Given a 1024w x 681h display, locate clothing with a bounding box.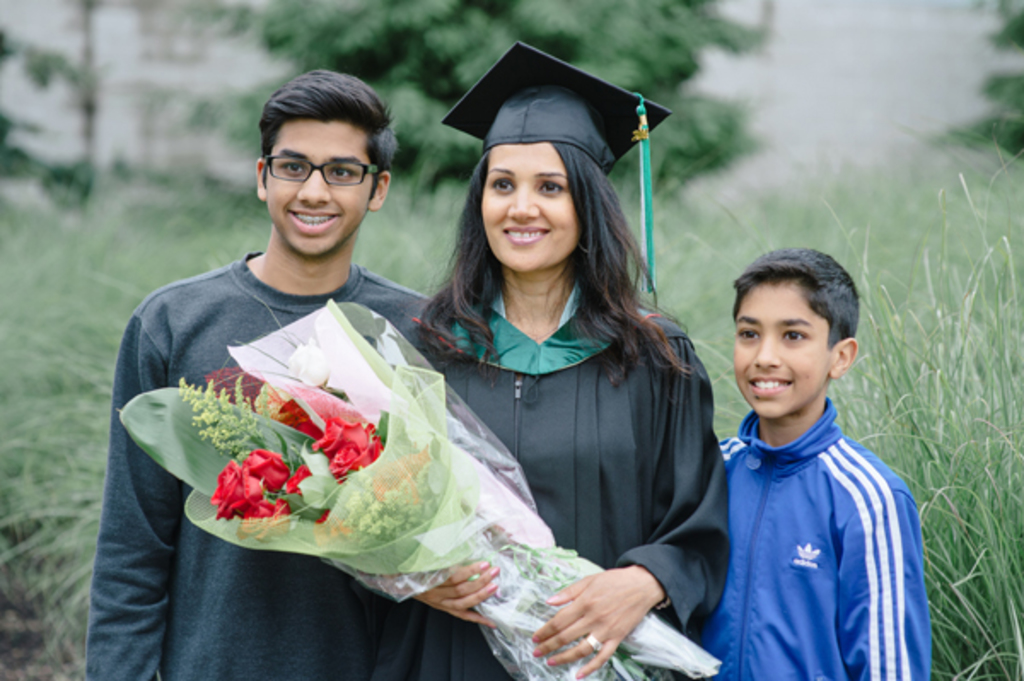
Located: bbox=[82, 247, 437, 679].
